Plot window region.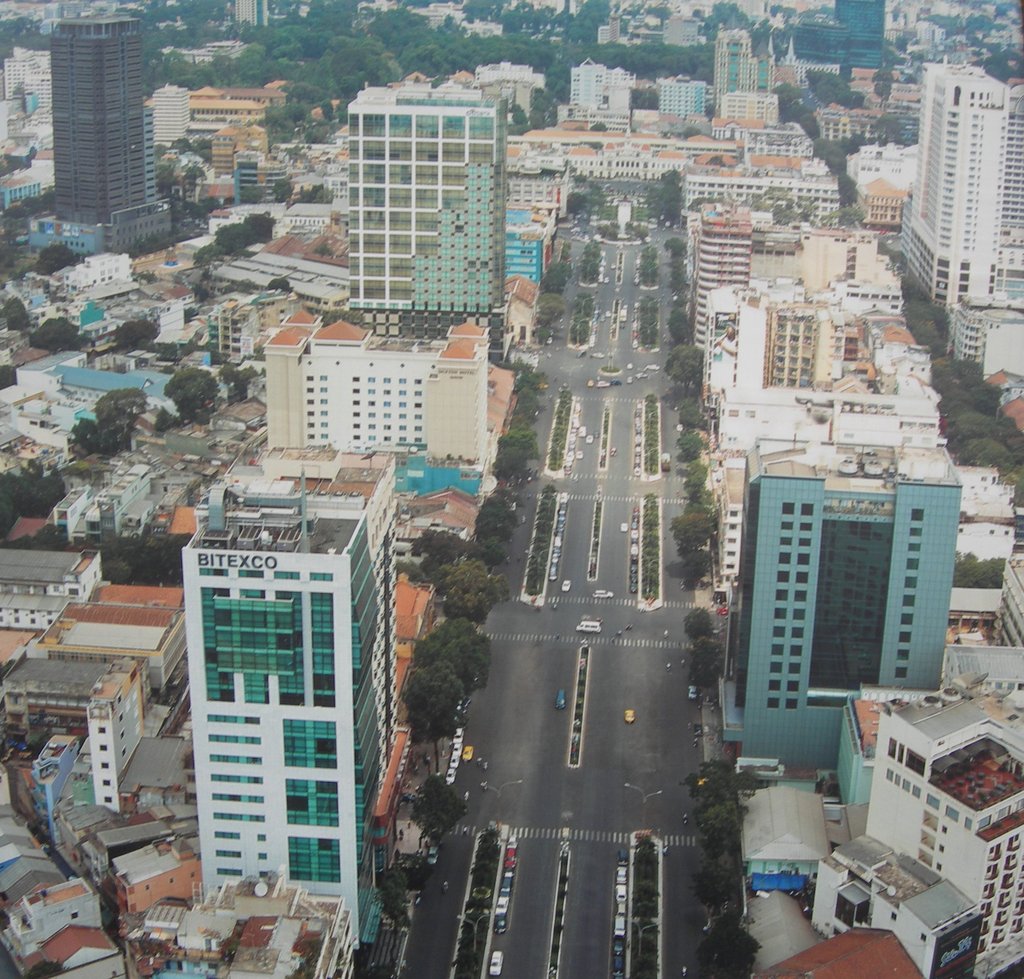
Plotted at (906, 752, 924, 776).
